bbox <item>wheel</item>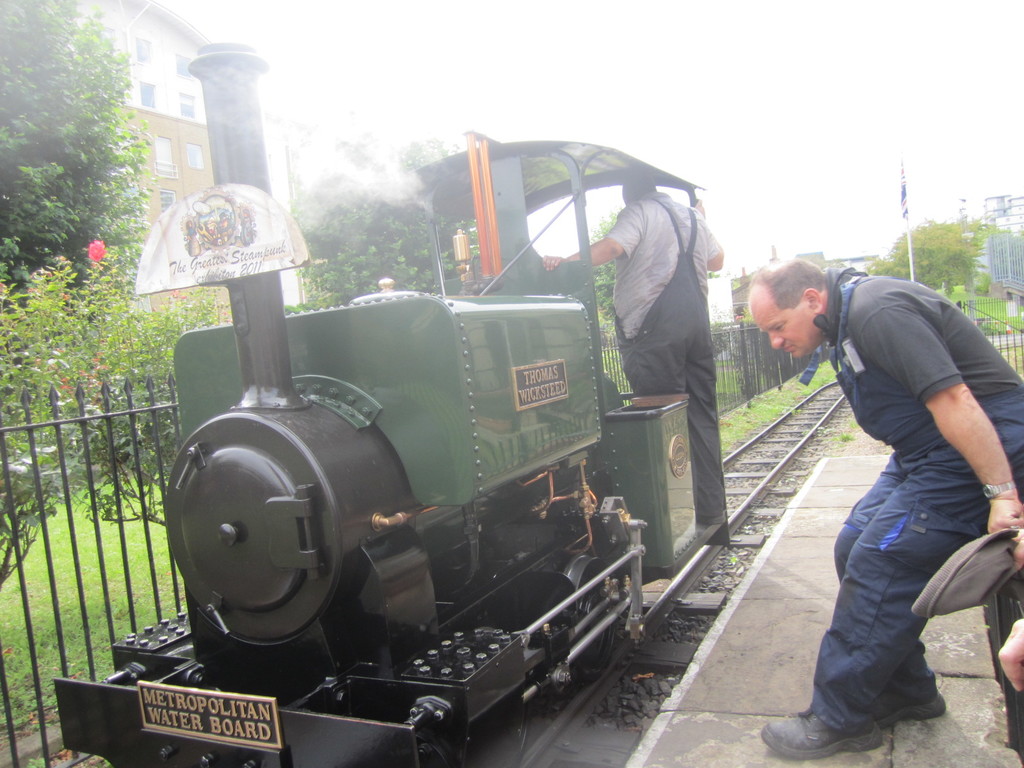
left=458, top=691, right=530, bottom=767
